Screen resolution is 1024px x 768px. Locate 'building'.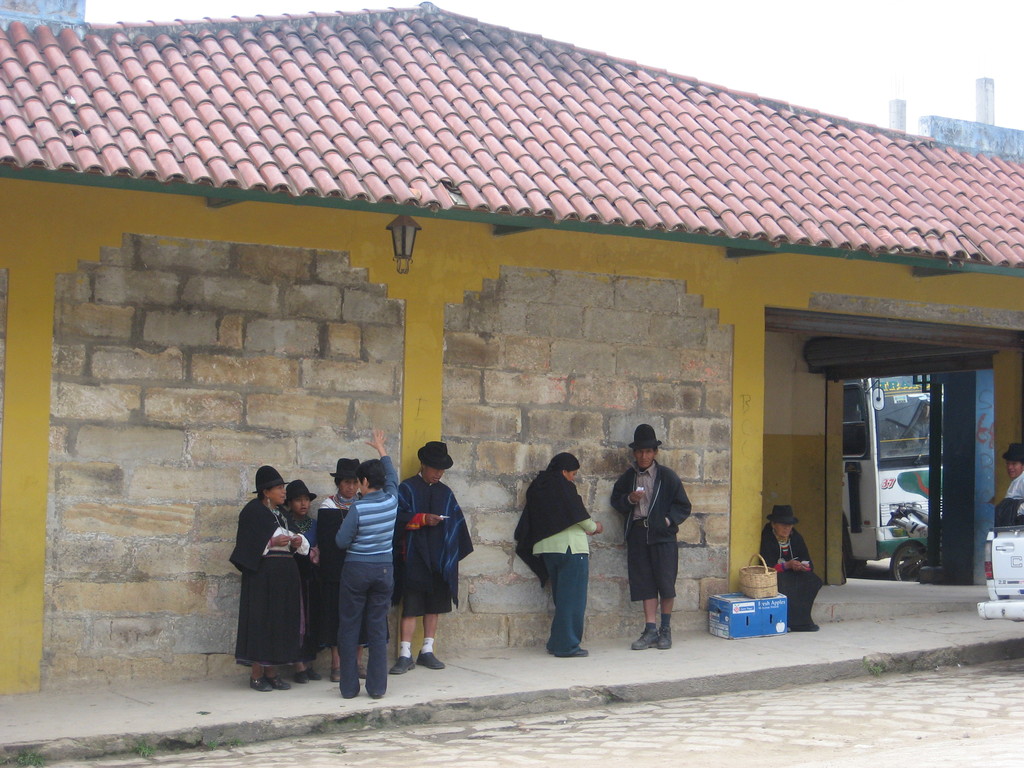
[left=0, top=0, right=1023, bottom=697].
